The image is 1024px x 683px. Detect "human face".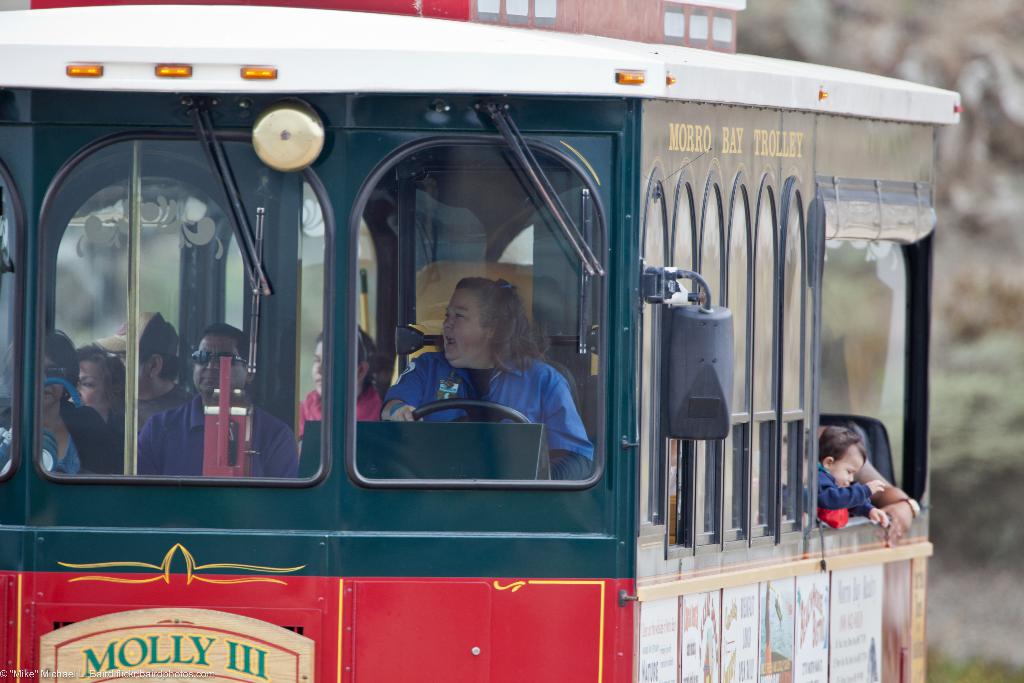
Detection: detection(312, 343, 359, 393).
